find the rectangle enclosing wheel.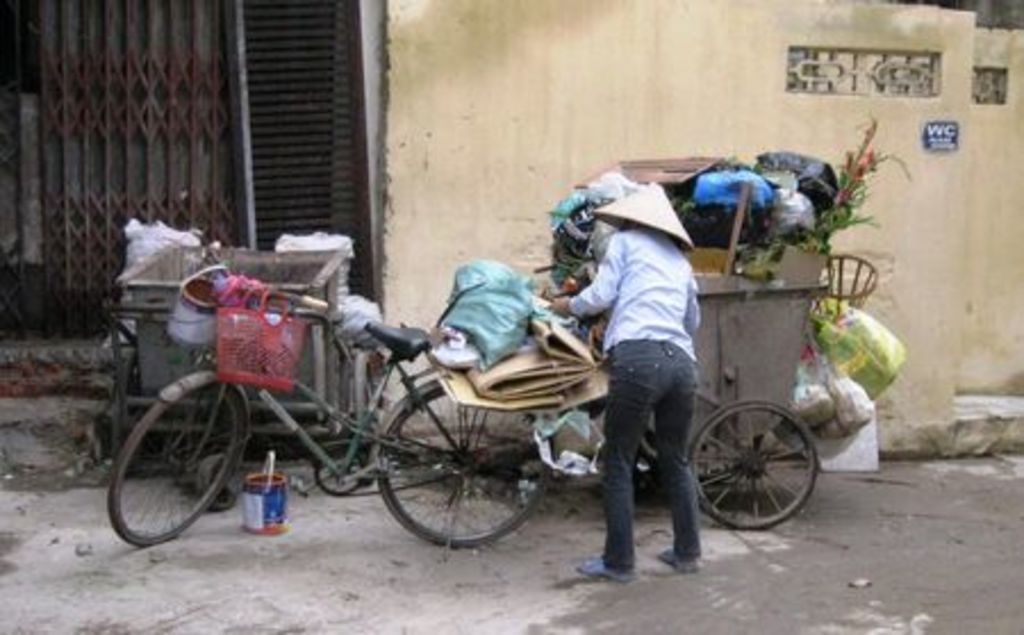
<box>360,371,385,489</box>.
